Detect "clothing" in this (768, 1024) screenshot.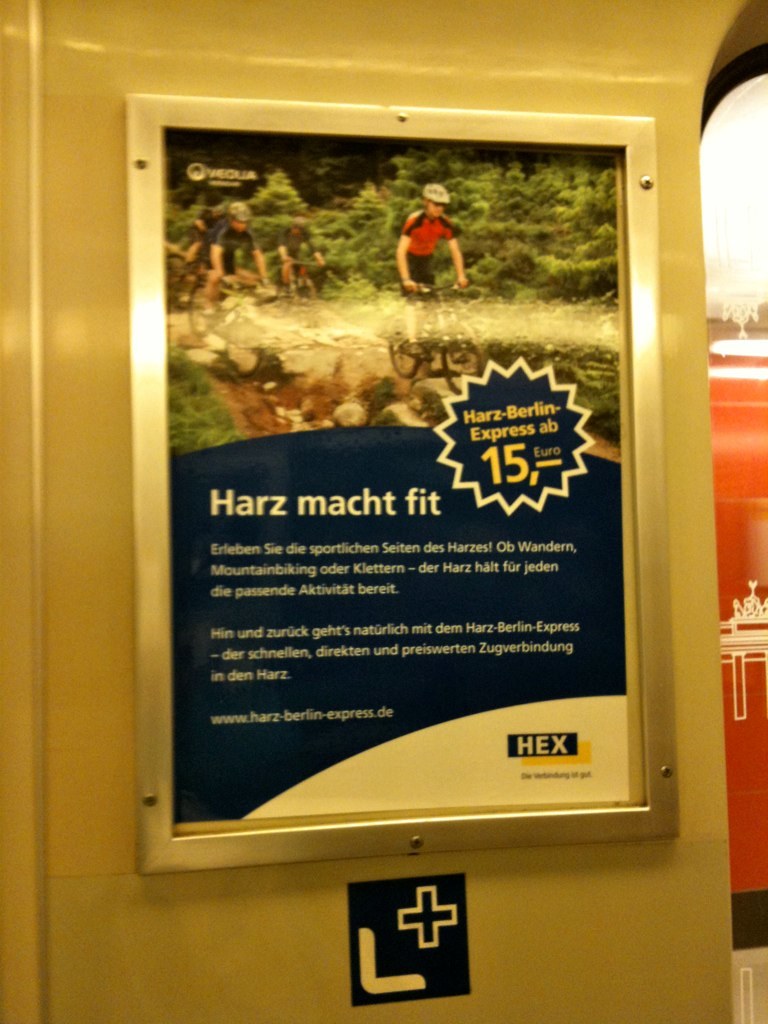
Detection: <box>274,226,325,280</box>.
